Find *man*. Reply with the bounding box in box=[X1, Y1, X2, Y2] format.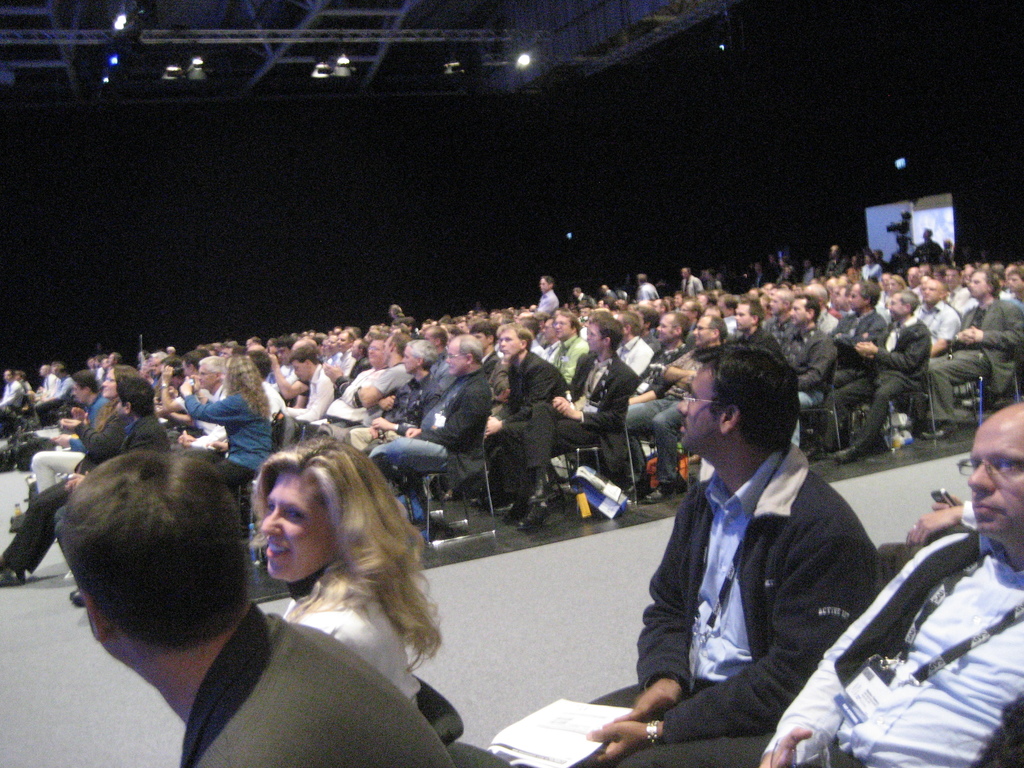
box=[813, 278, 887, 435].
